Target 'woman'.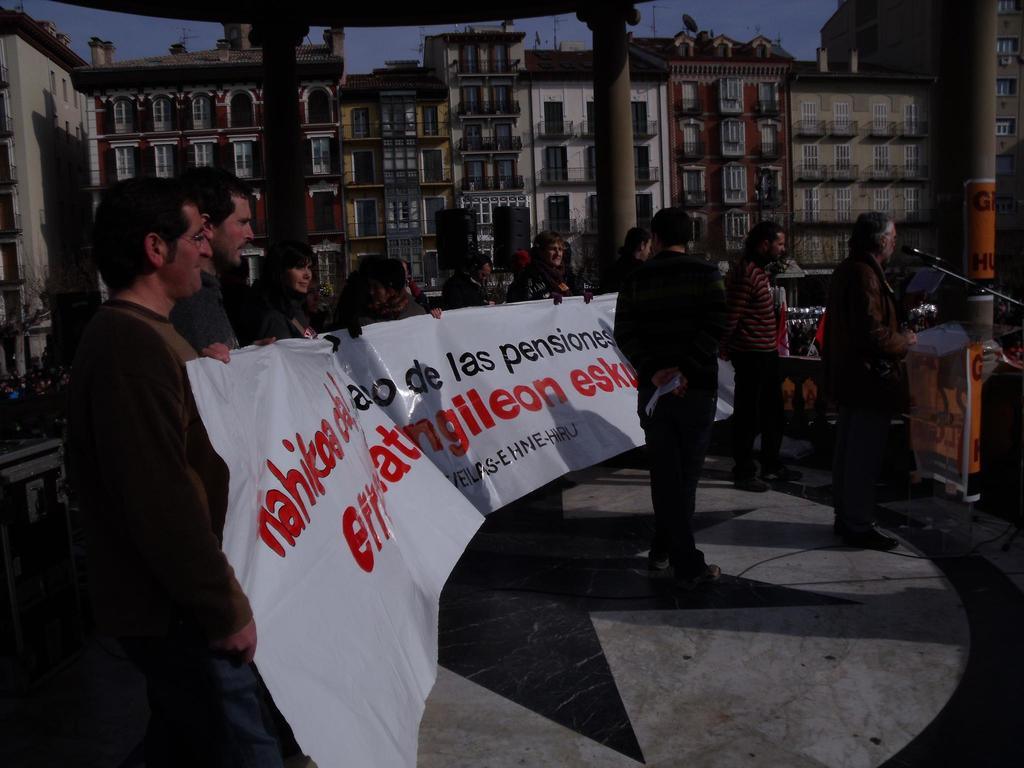
Target region: detection(241, 239, 322, 343).
